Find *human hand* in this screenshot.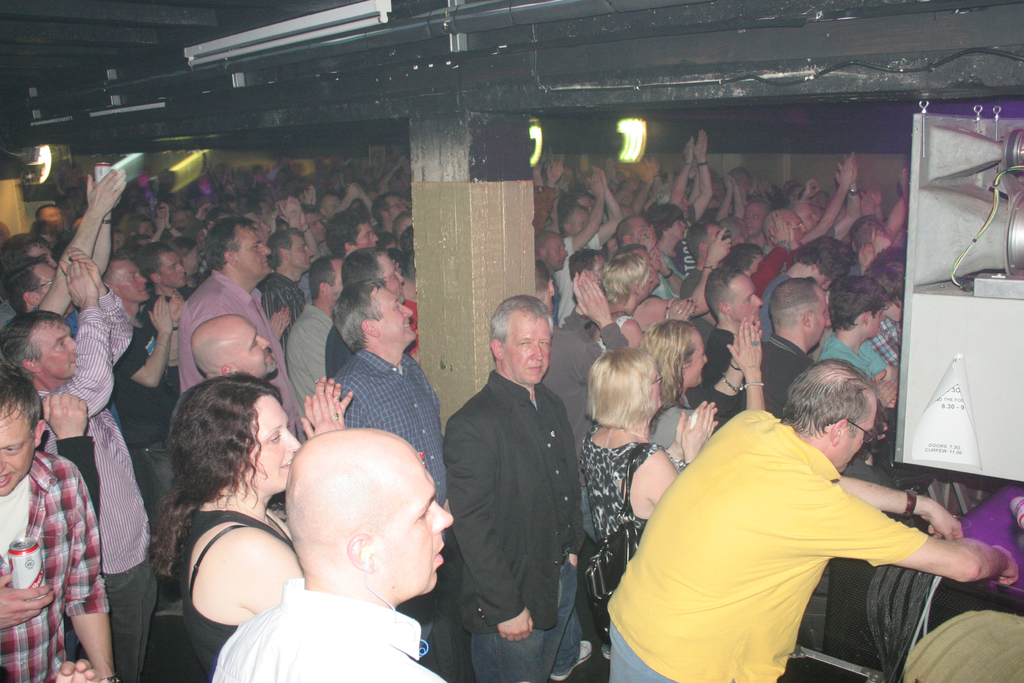
The bounding box for *human hand* is [391,160,402,174].
